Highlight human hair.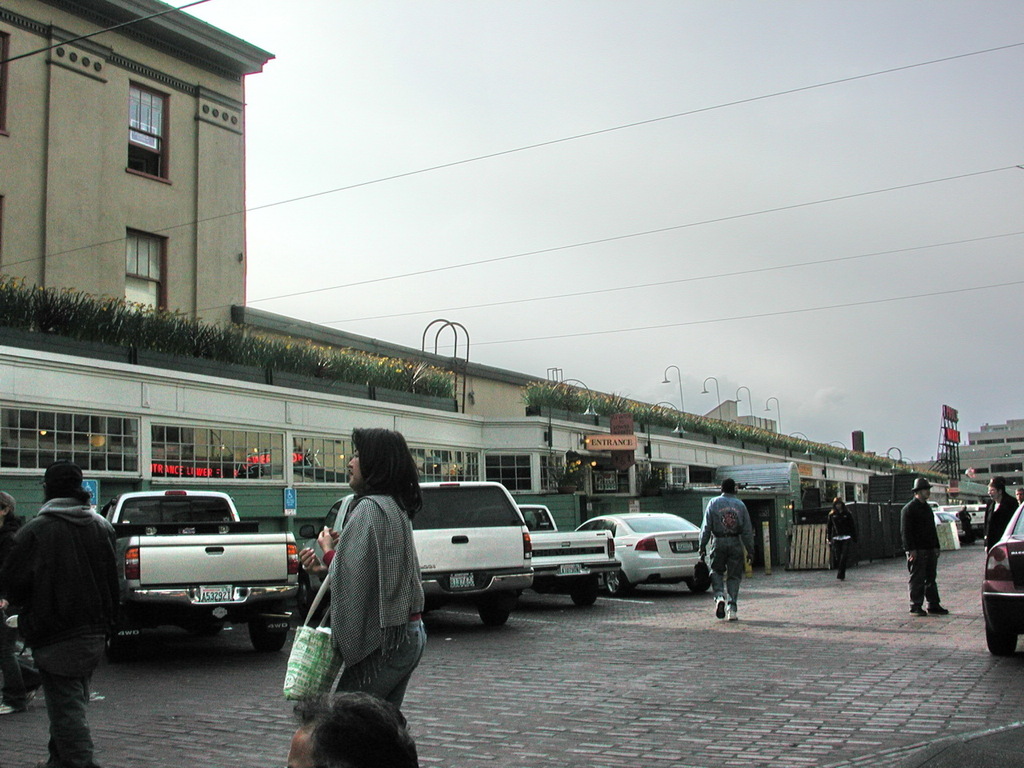
Highlighted region: <region>721, 483, 734, 493</region>.
